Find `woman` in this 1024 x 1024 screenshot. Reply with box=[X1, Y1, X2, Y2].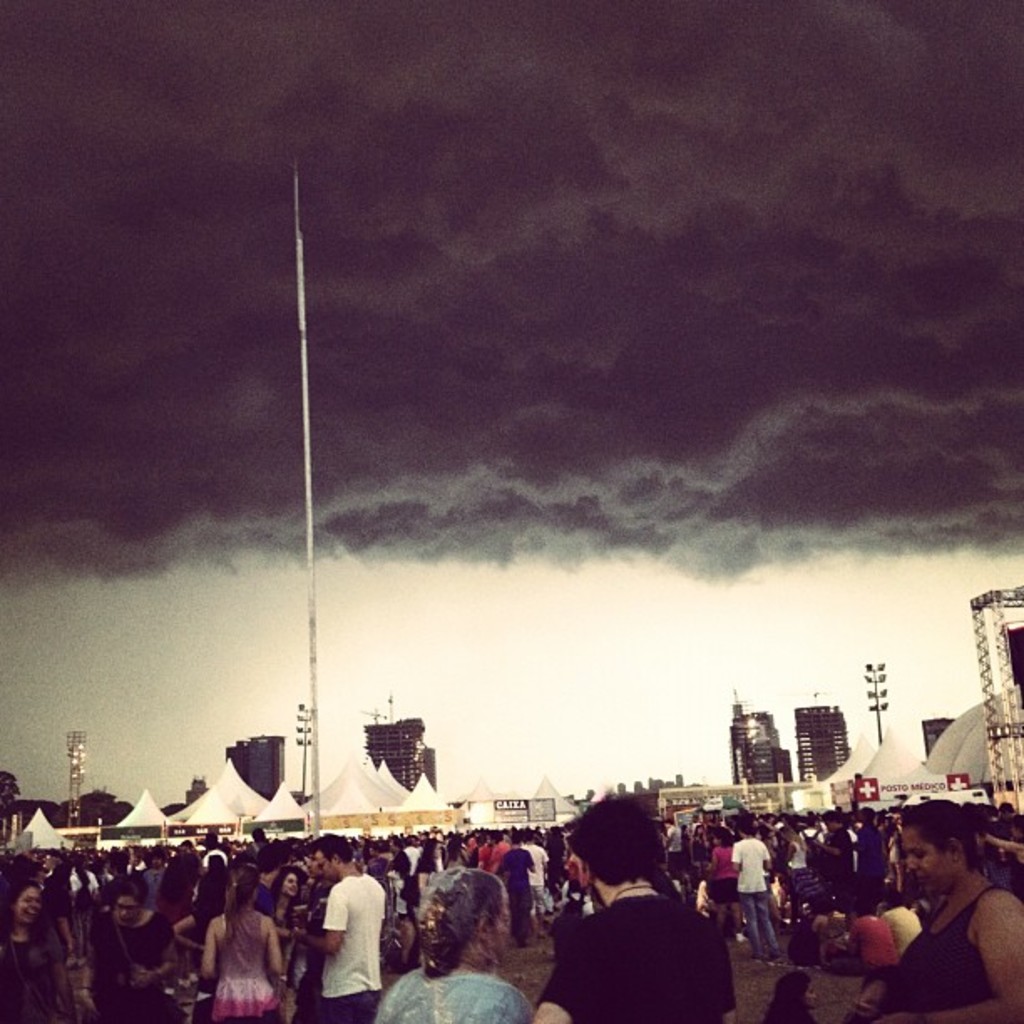
box=[256, 865, 298, 940].
